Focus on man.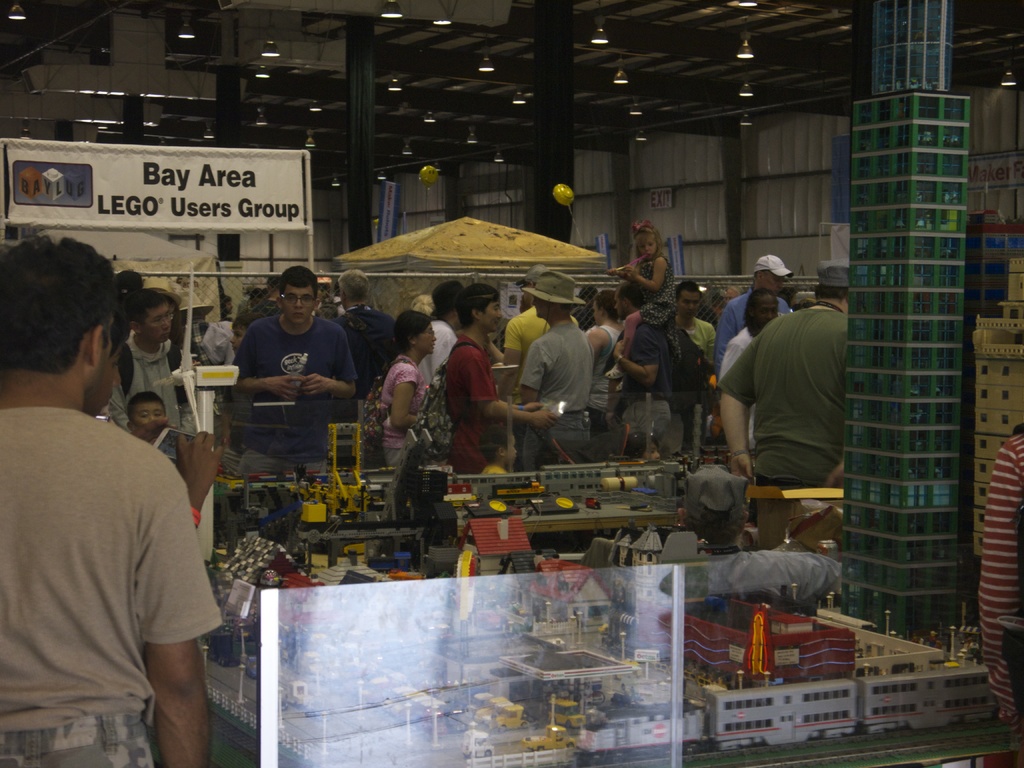
Focused at BBox(330, 266, 417, 416).
